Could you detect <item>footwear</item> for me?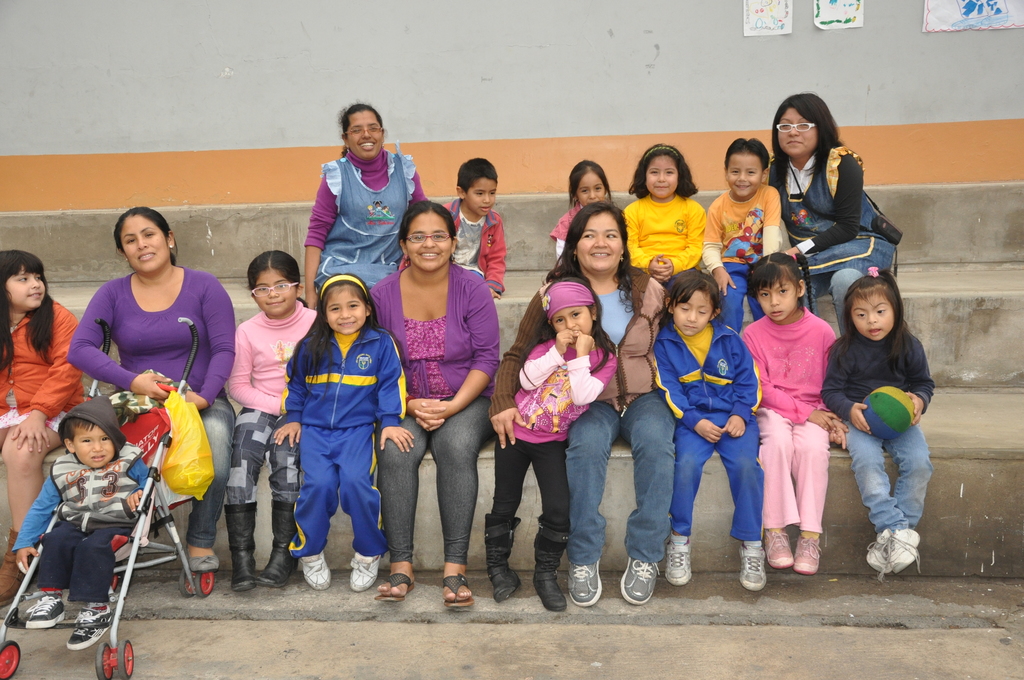
Detection result: {"left": 348, "top": 551, "right": 381, "bottom": 596}.
